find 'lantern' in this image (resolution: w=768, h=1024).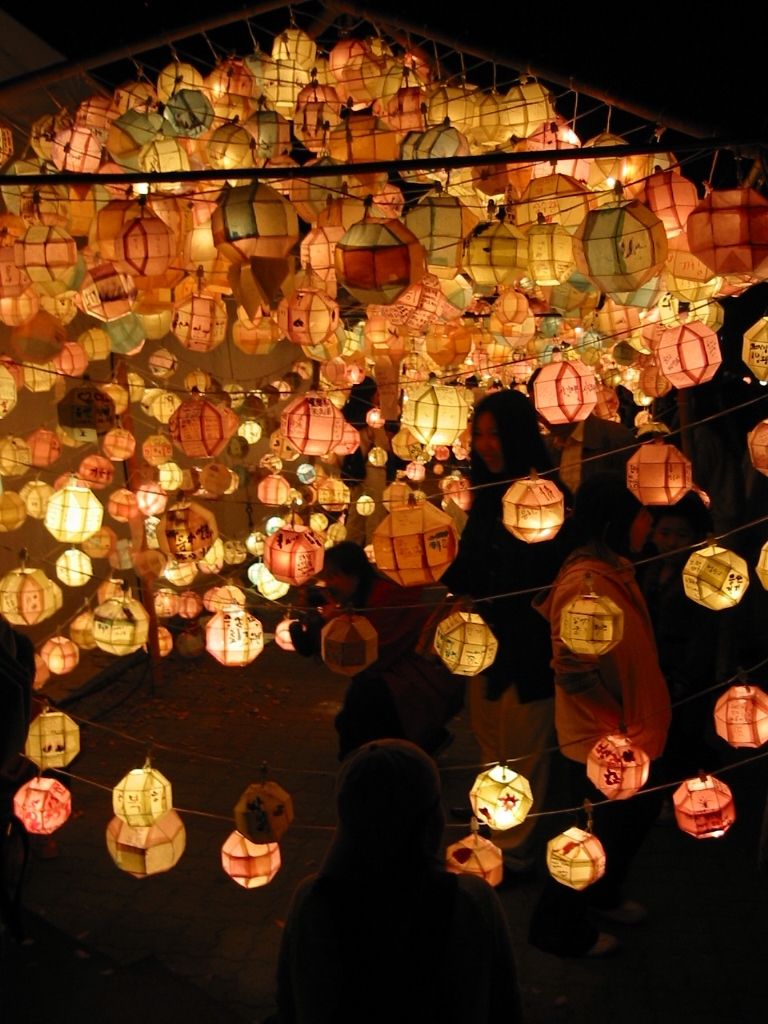
Rect(490, 331, 513, 354).
